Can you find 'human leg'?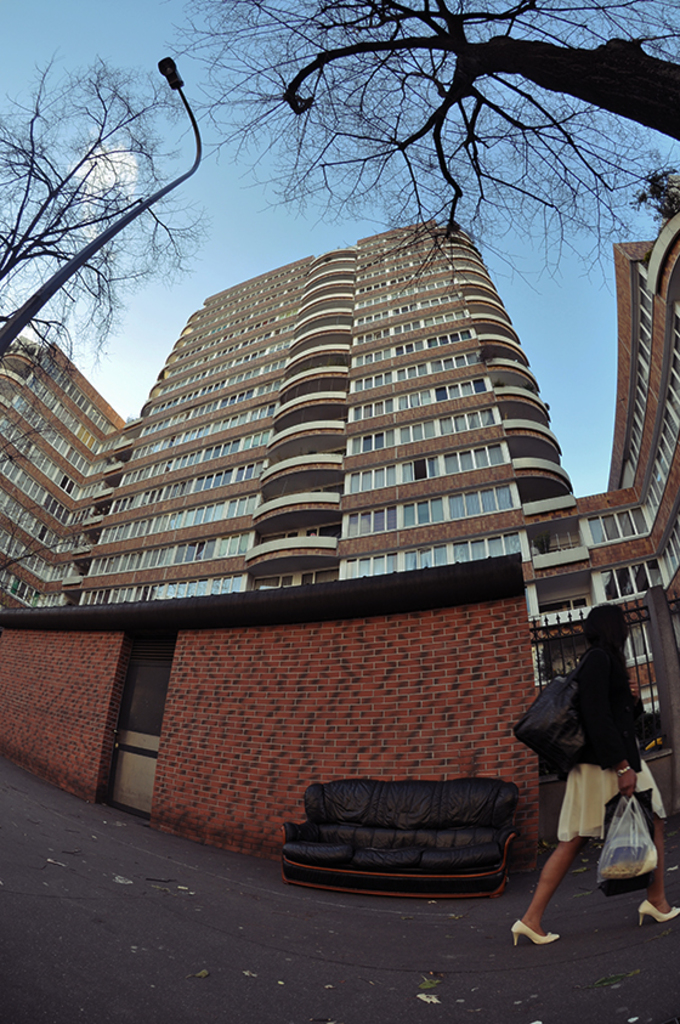
Yes, bounding box: bbox=[619, 775, 679, 916].
